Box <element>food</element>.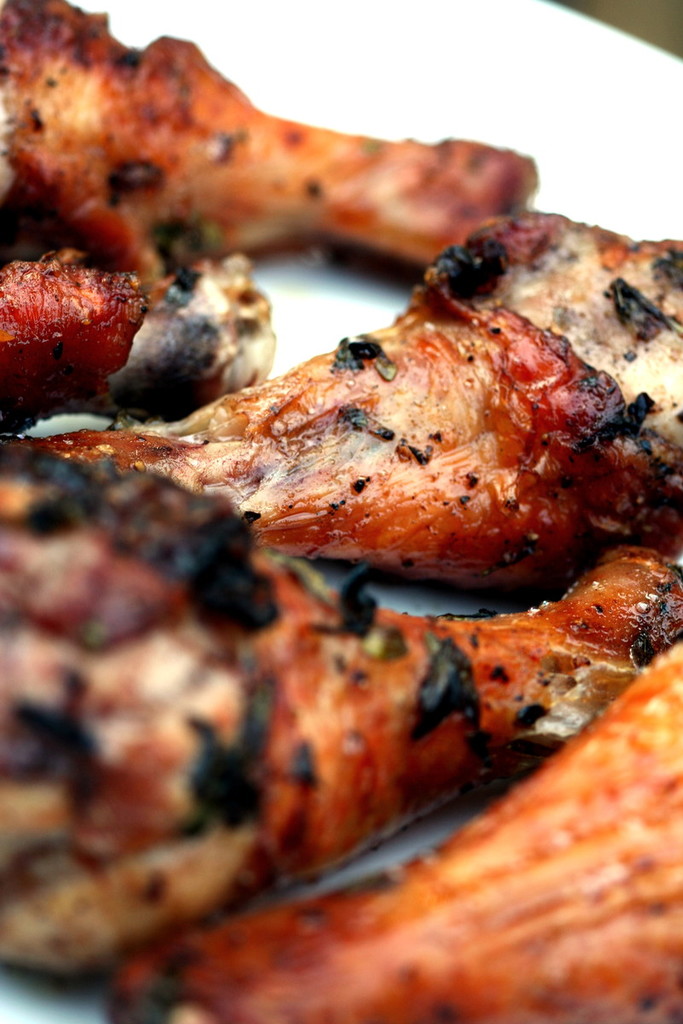
0,0,535,286.
